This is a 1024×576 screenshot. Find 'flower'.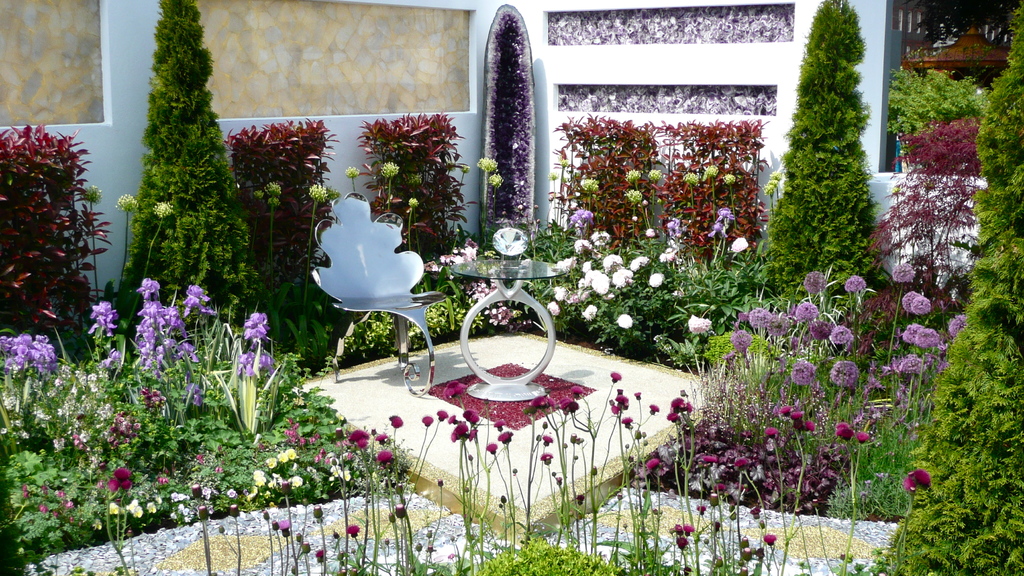
Bounding box: (725,235,755,253).
